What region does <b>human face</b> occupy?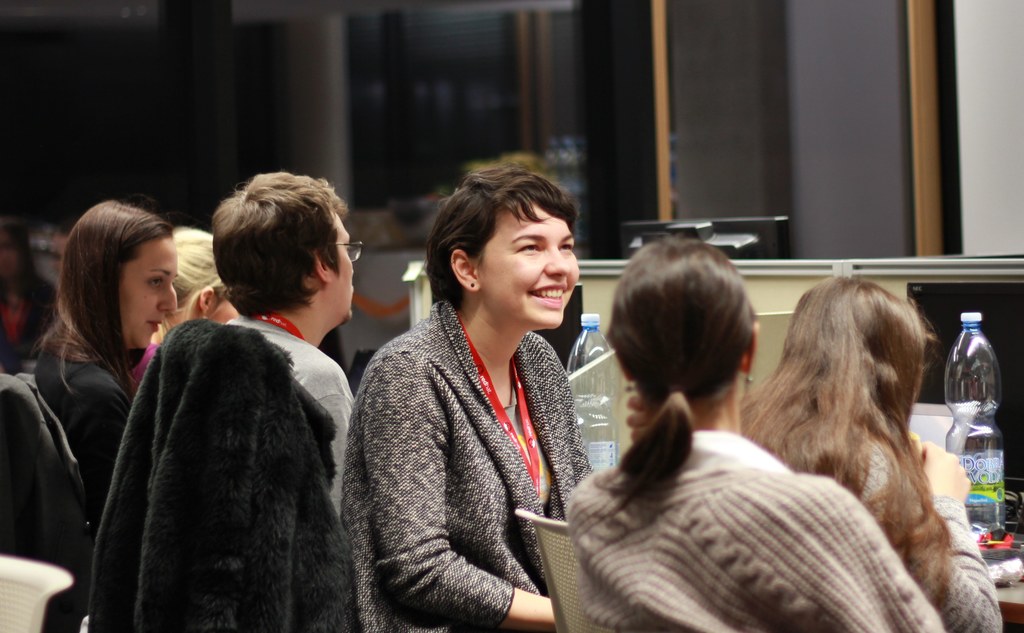
333 215 351 321.
